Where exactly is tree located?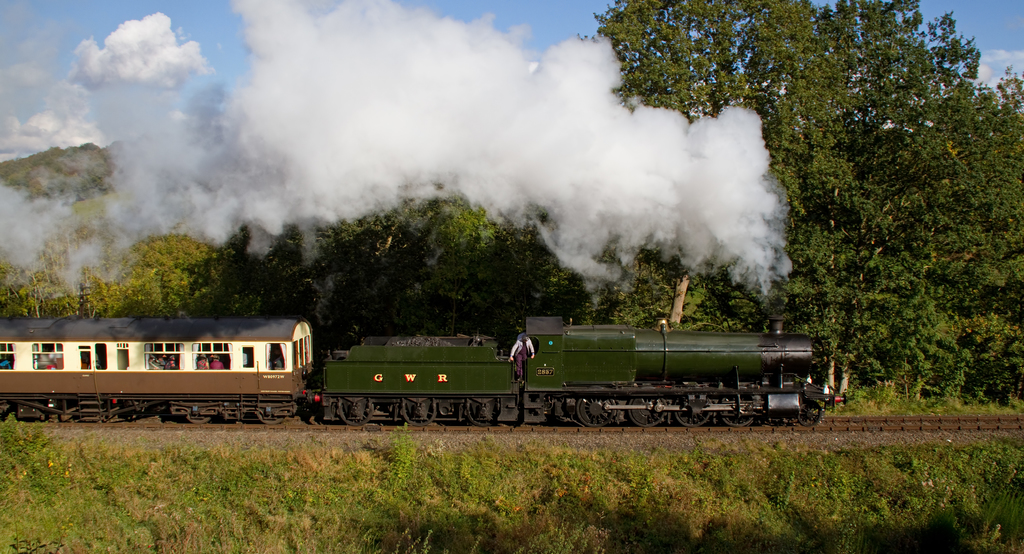
Its bounding box is bbox=[597, 17, 999, 341].
